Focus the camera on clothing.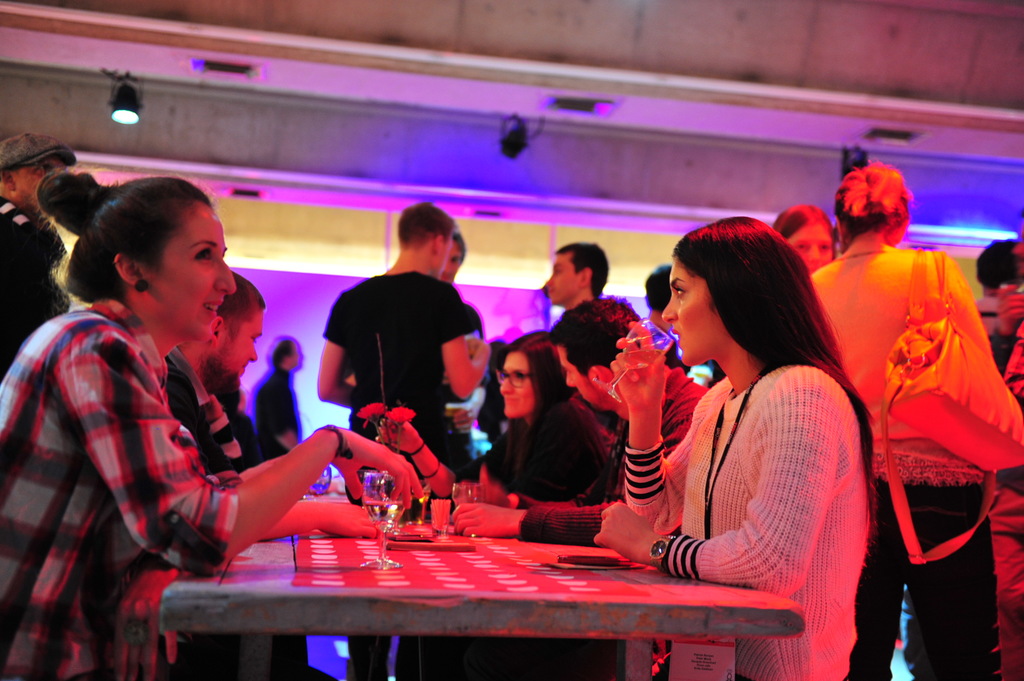
Focus region: box=[455, 399, 605, 496].
